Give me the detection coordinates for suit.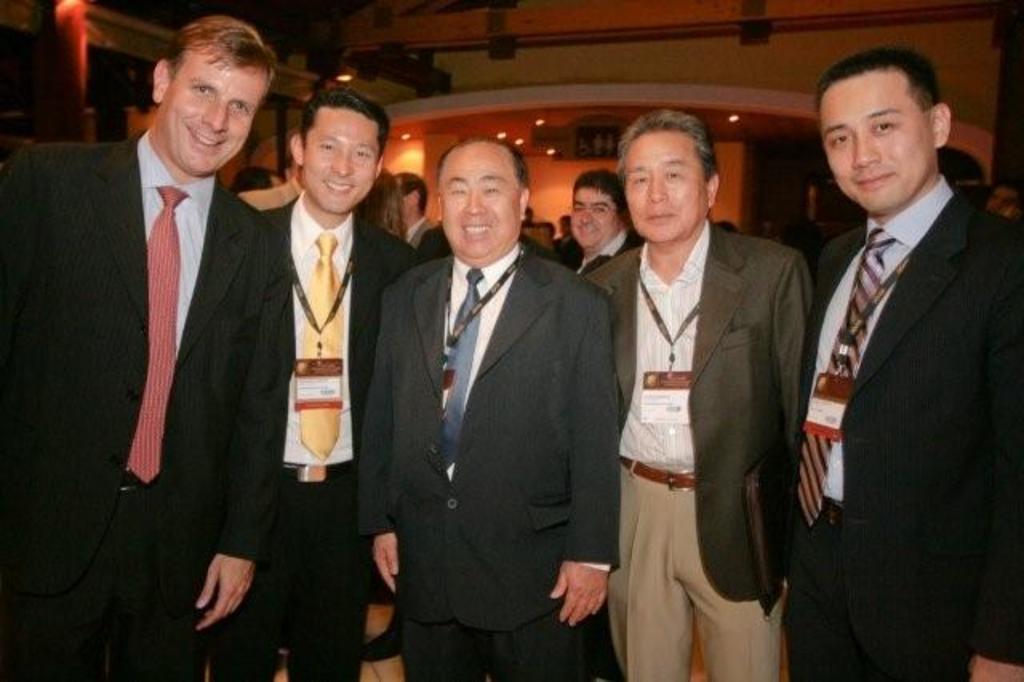
<region>570, 227, 646, 279</region>.
